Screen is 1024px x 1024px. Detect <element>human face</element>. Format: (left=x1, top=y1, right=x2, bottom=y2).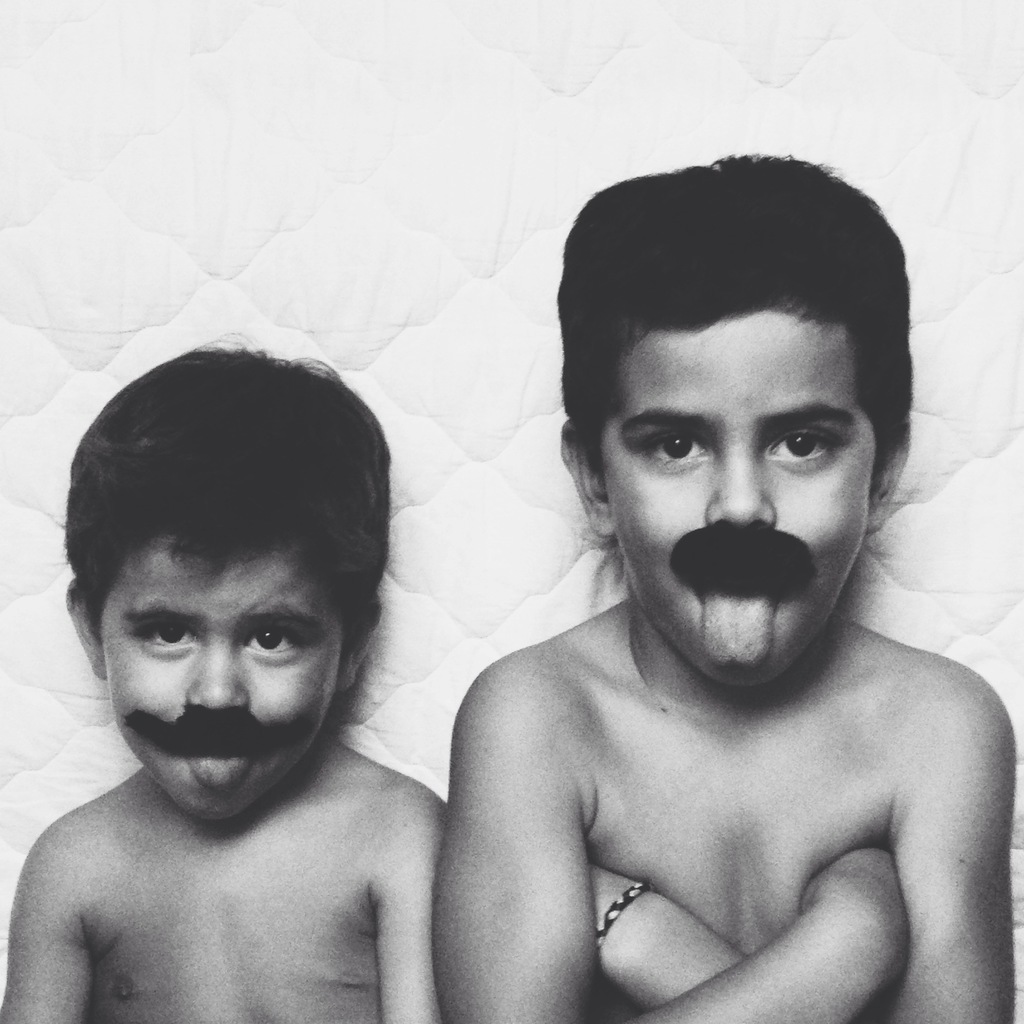
(left=99, top=531, right=344, bottom=841).
